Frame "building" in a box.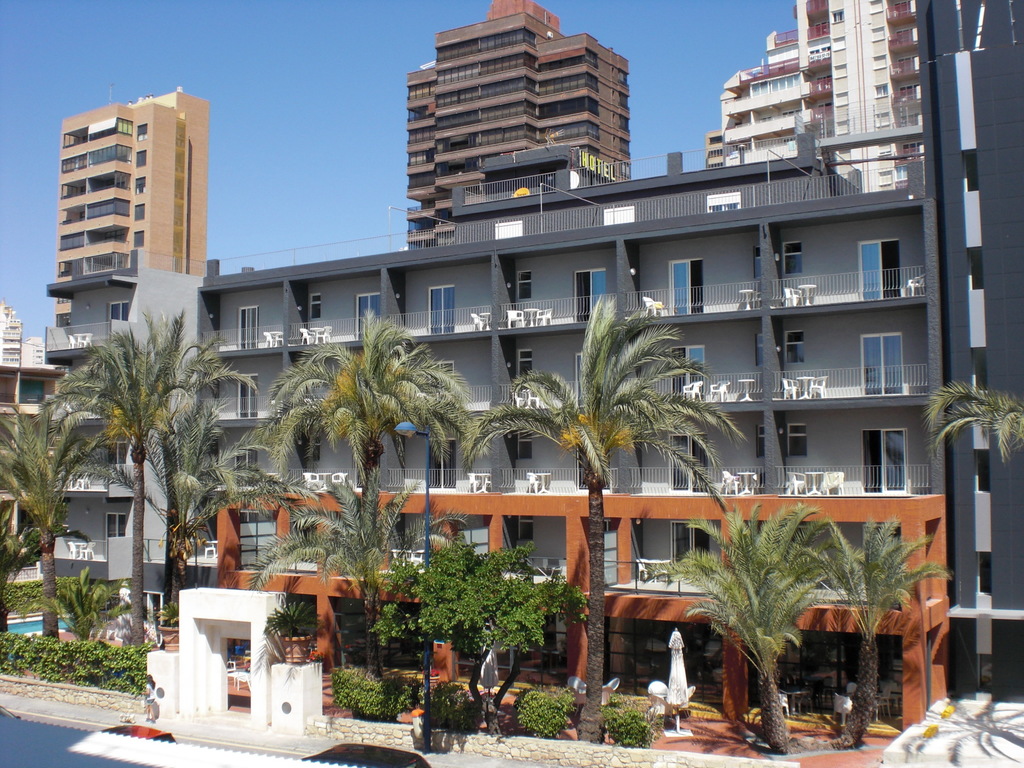
l=56, t=86, r=209, b=324.
